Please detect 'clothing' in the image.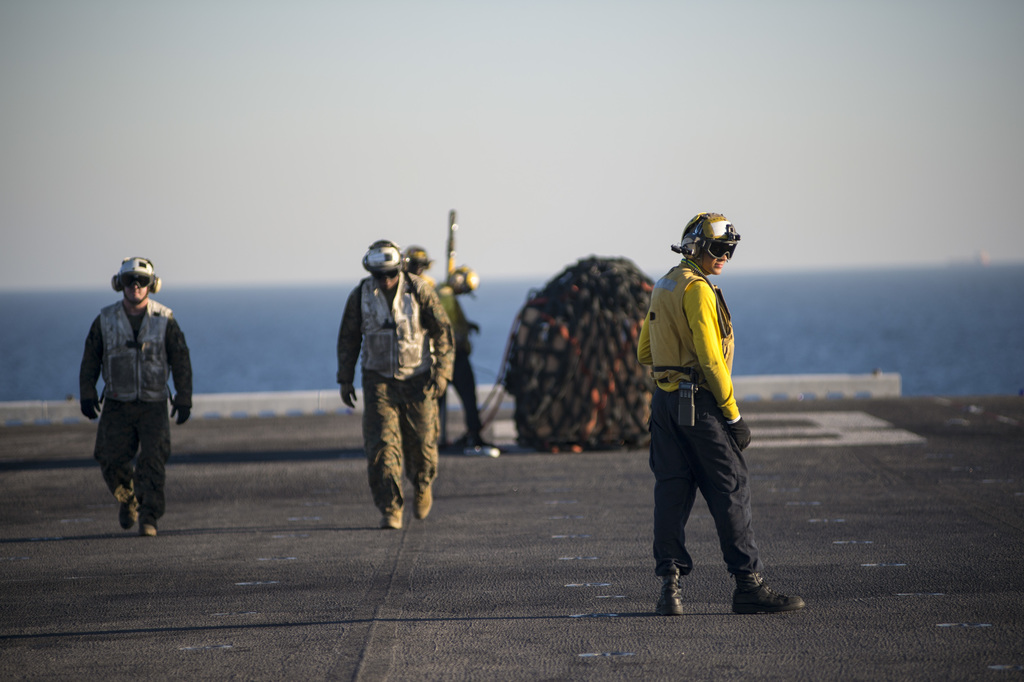
[x1=437, y1=280, x2=479, y2=443].
